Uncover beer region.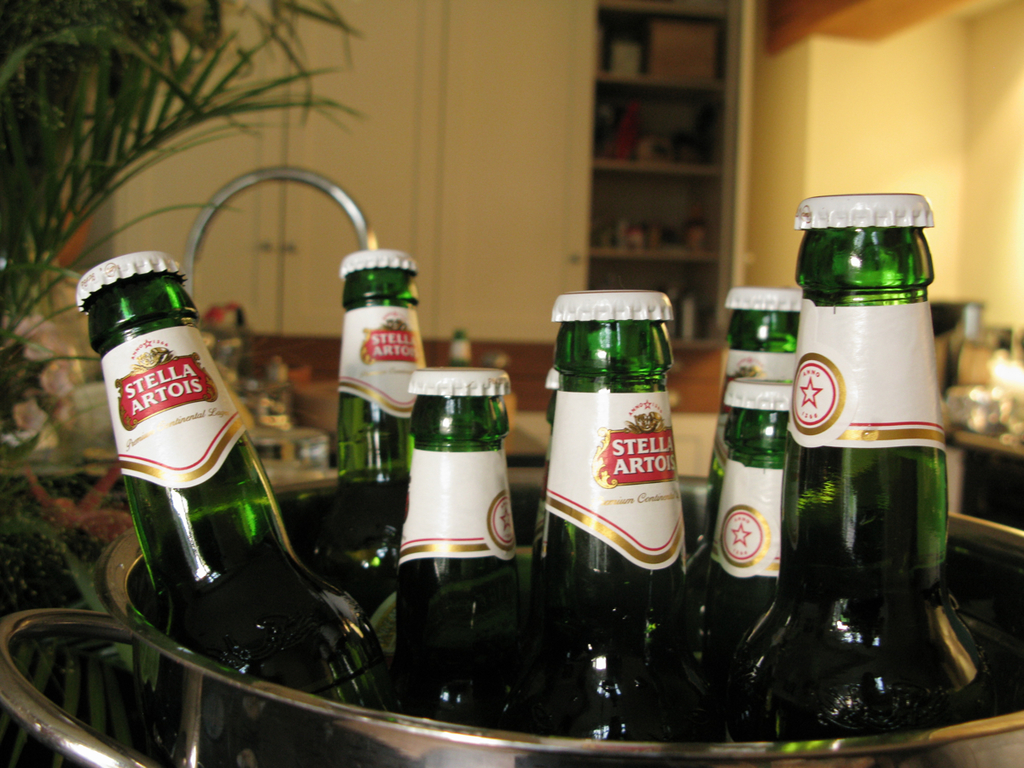
Uncovered: (x1=74, y1=271, x2=407, y2=719).
